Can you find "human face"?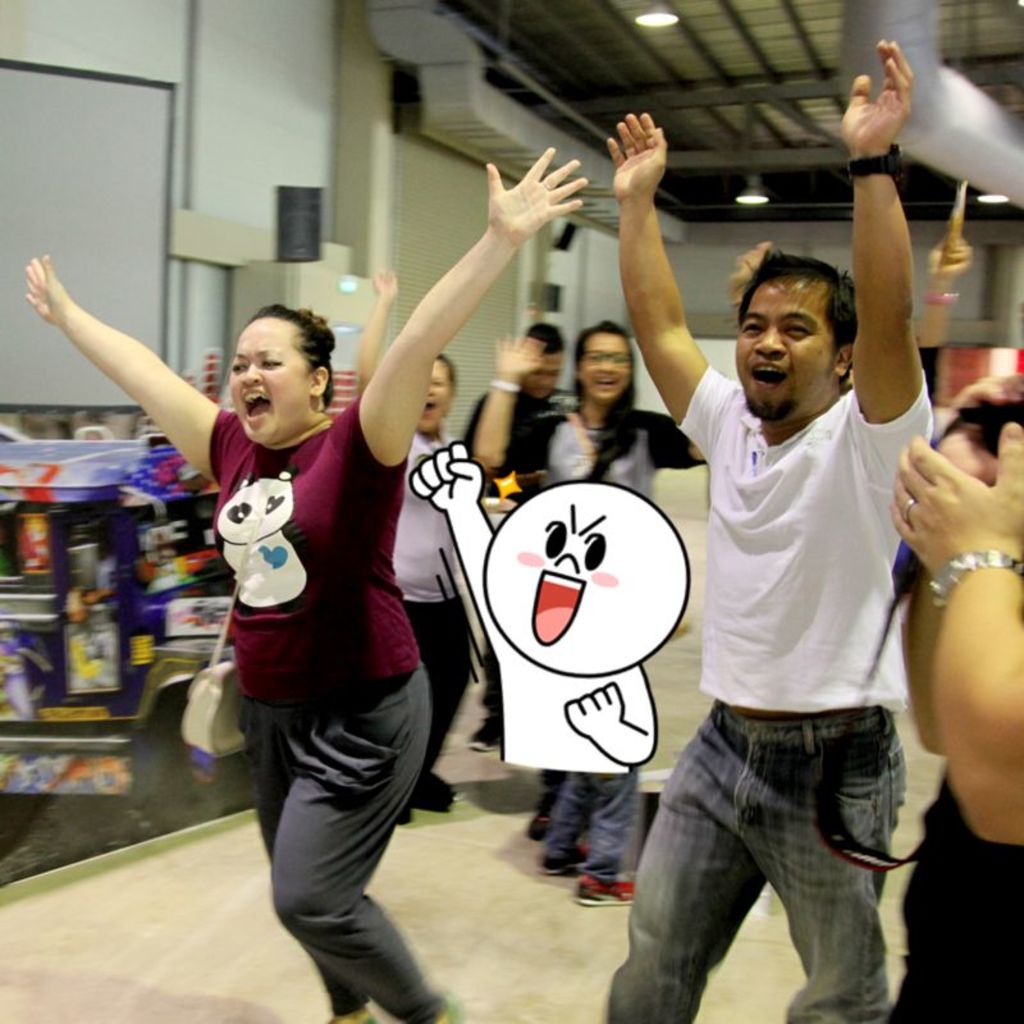
Yes, bounding box: x1=416, y1=360, x2=448, y2=435.
